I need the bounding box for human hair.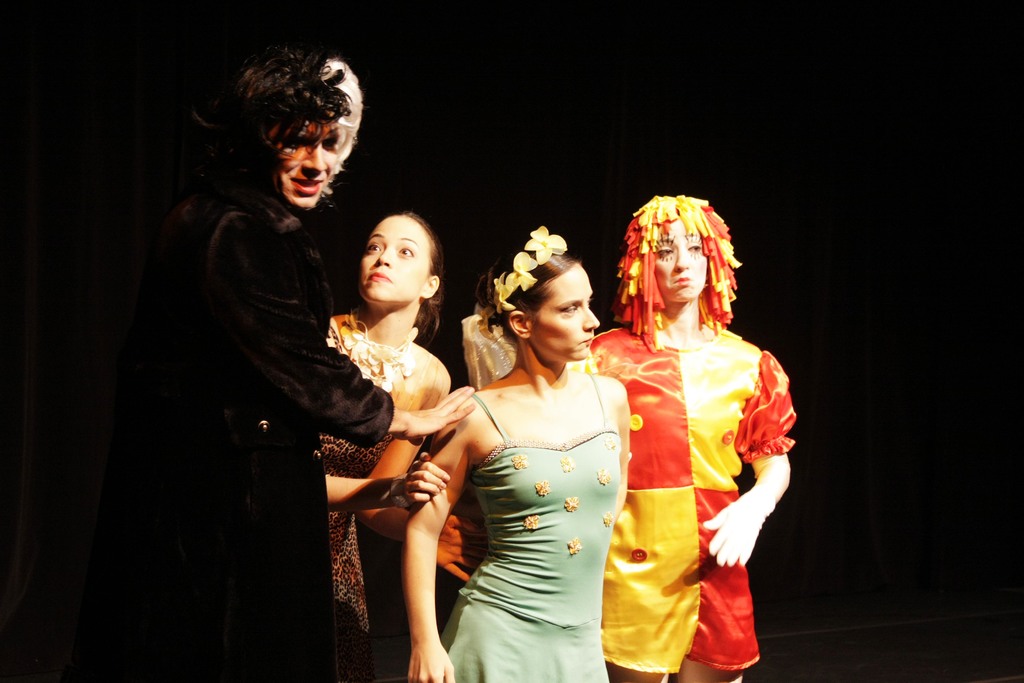
Here it is: 617, 197, 743, 362.
